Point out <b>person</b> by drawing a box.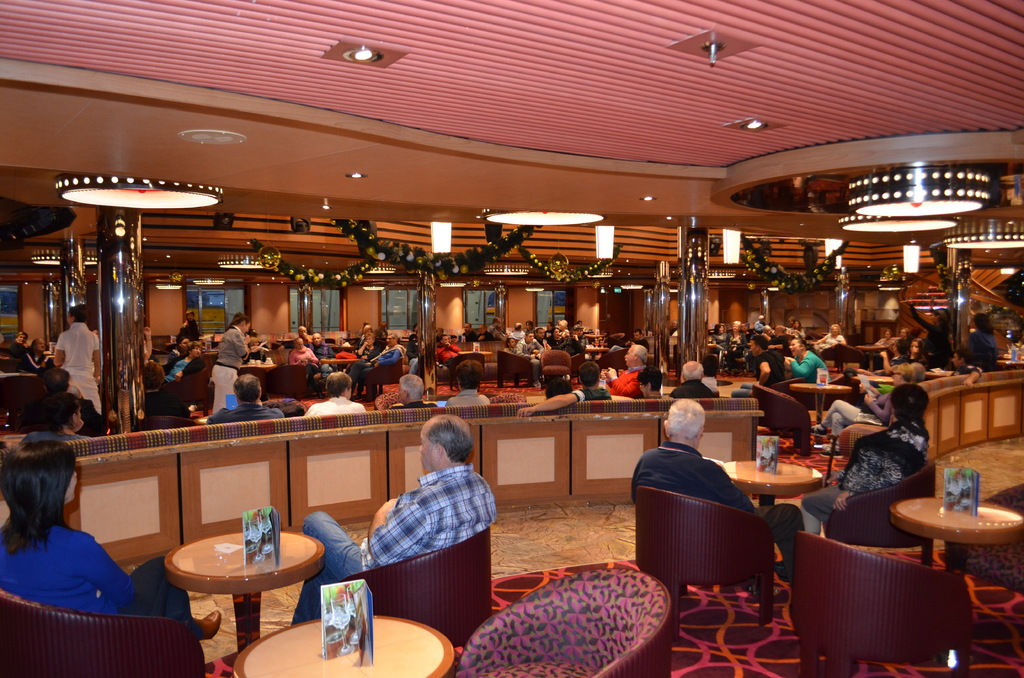
<bbox>838, 347, 925, 380</bbox>.
